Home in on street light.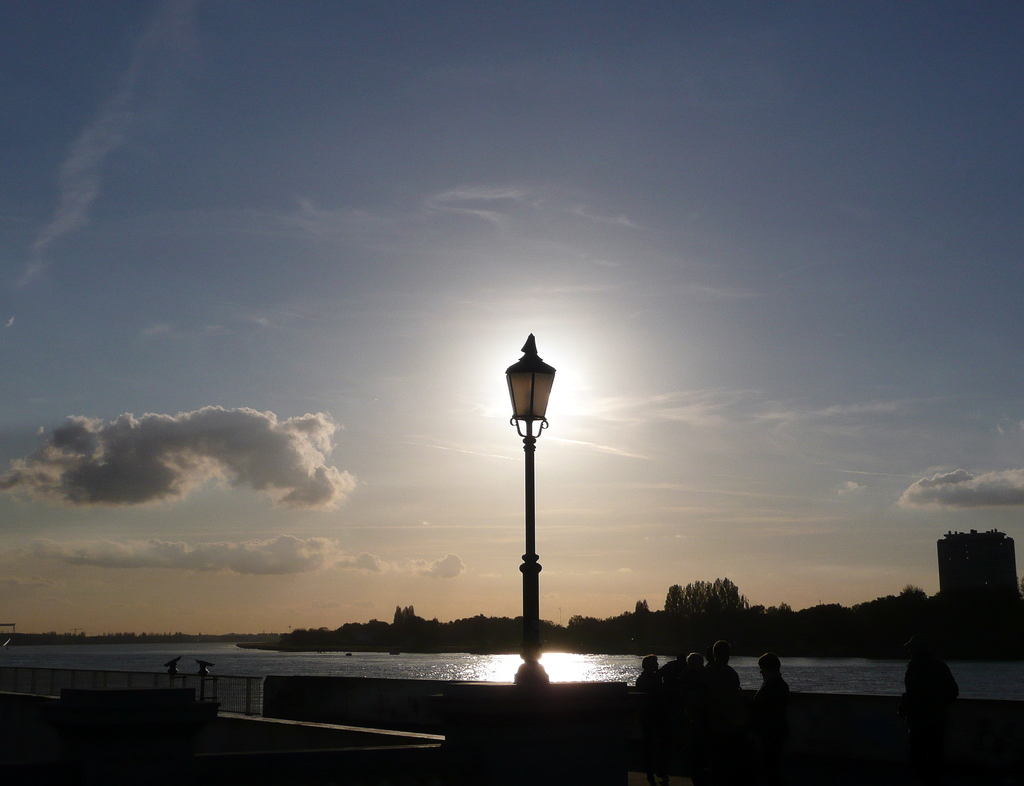
Homed in at rect(436, 309, 604, 705).
